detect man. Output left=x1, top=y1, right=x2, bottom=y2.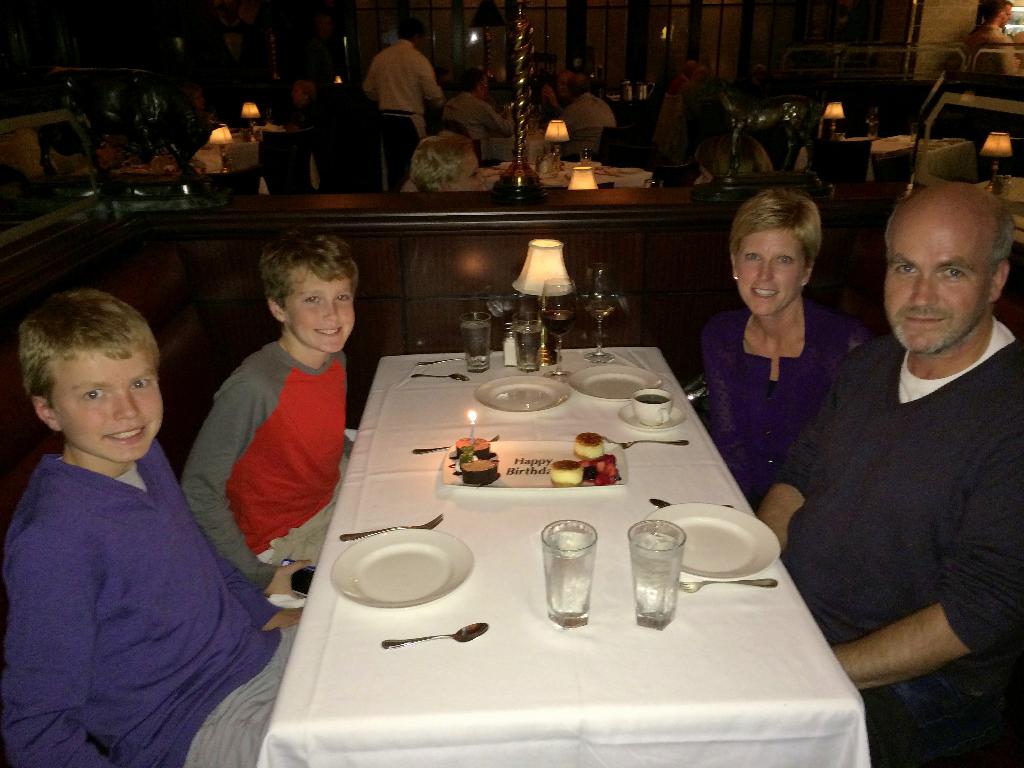
left=964, top=0, right=1018, bottom=76.
